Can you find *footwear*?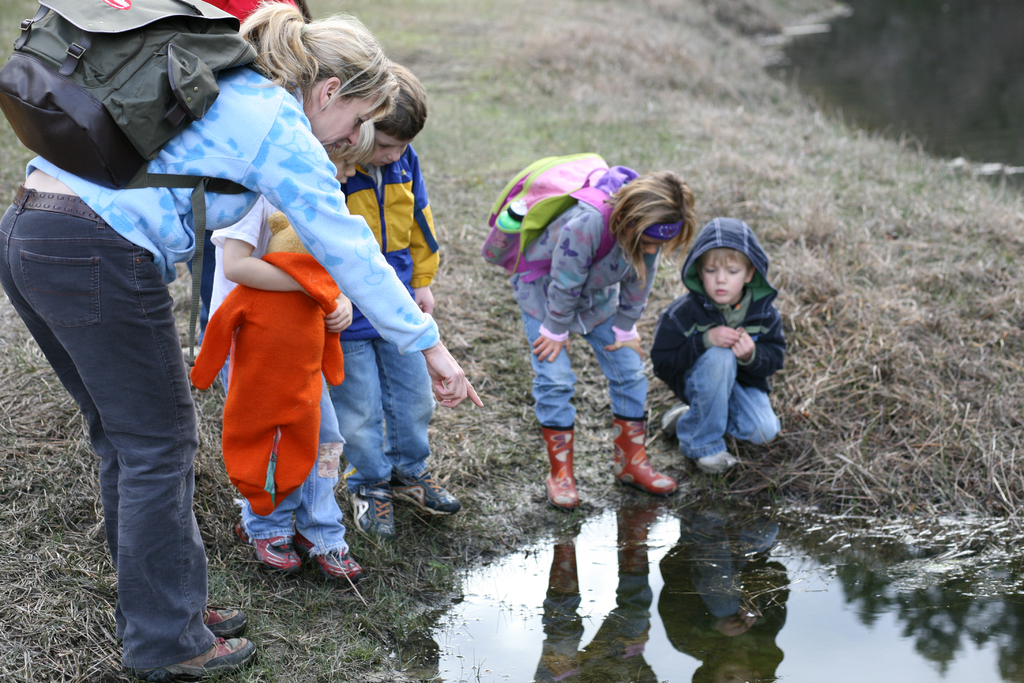
Yes, bounding box: (685, 440, 742, 477).
